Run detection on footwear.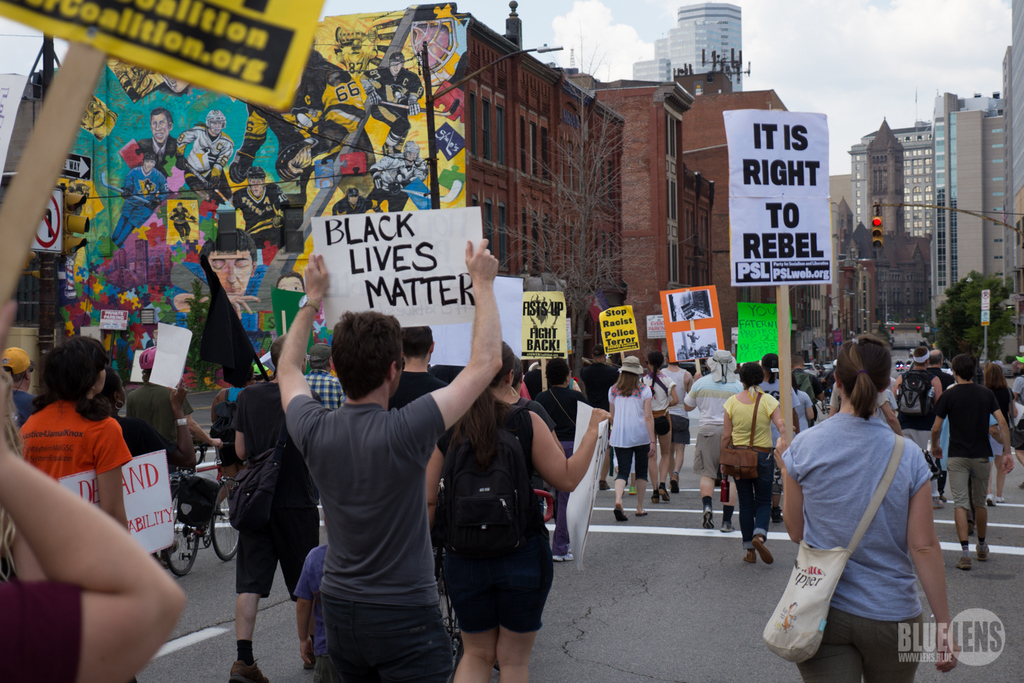
Result: Rect(986, 494, 996, 508).
